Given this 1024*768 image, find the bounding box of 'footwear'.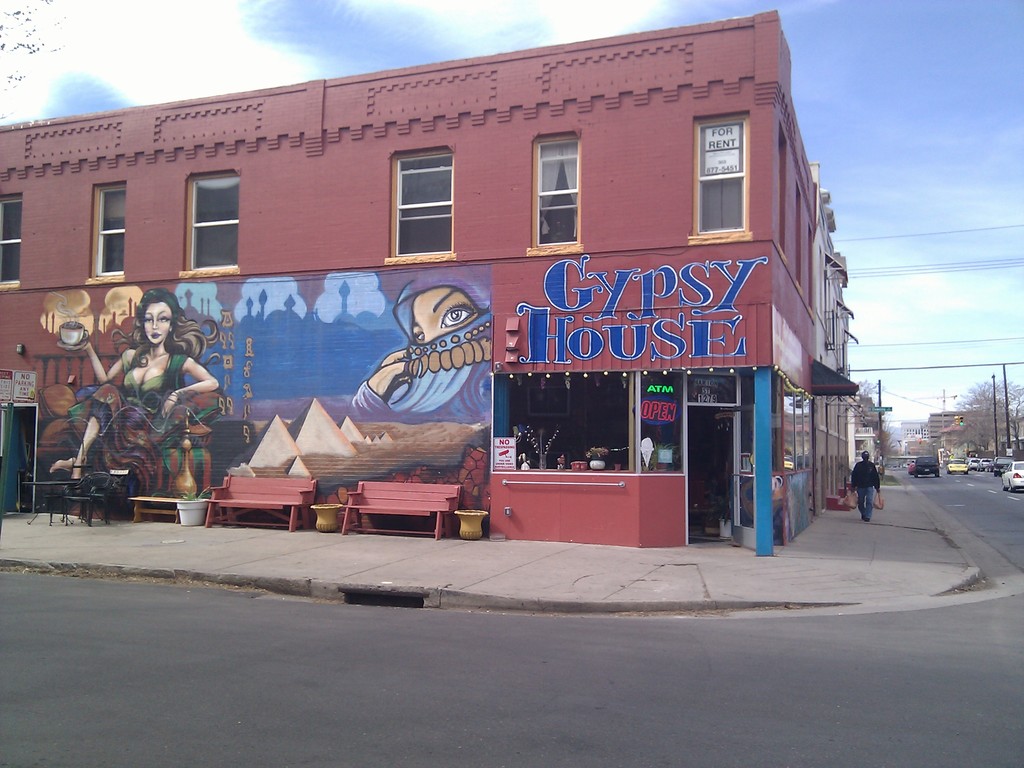
[863,517,871,524].
